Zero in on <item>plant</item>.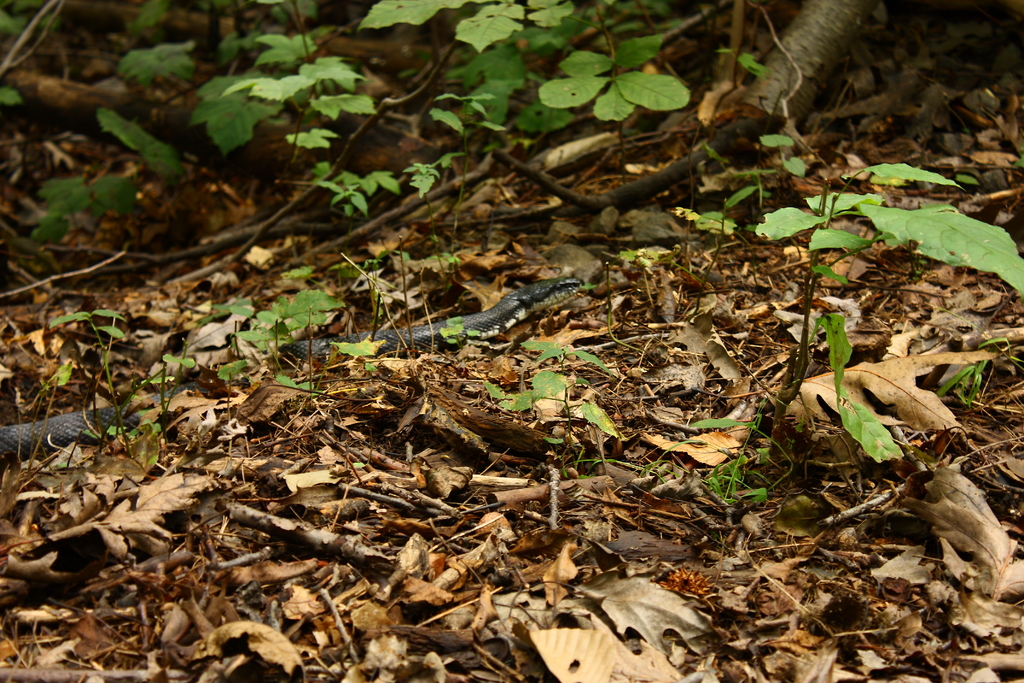
Zeroed in: bbox=(477, 330, 617, 424).
